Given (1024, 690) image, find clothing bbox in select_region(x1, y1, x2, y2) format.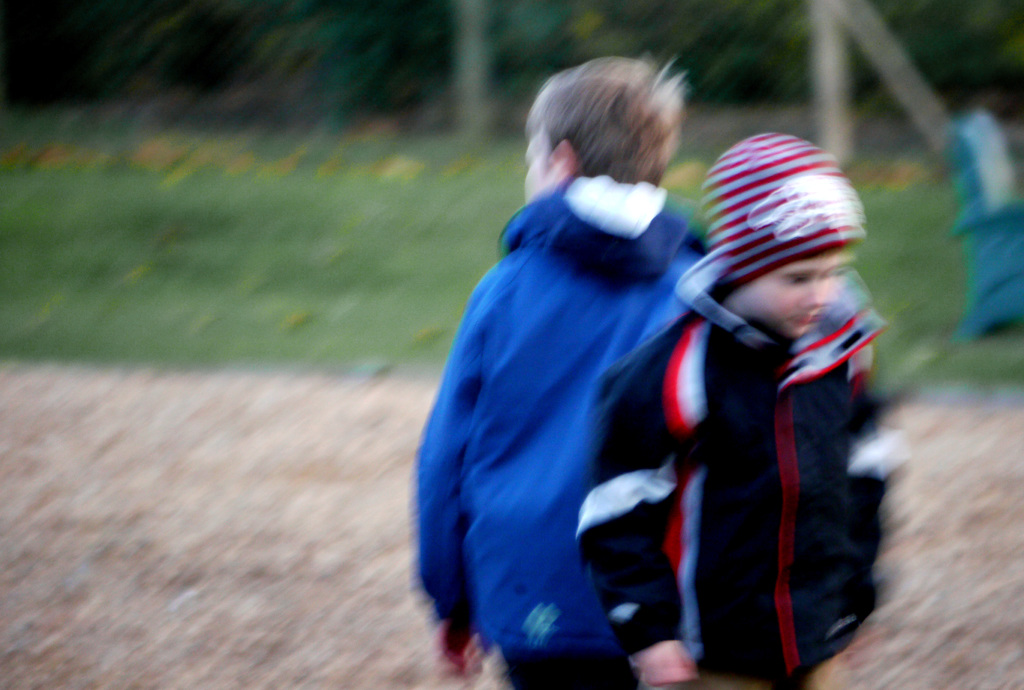
select_region(572, 253, 904, 689).
